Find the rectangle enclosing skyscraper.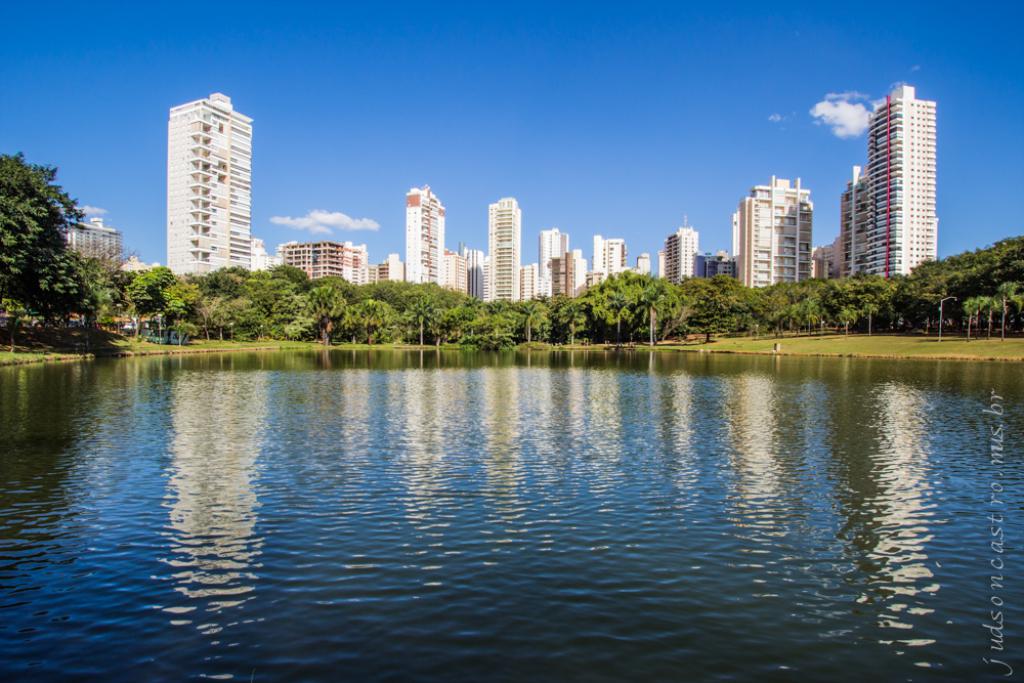
box(519, 261, 546, 305).
